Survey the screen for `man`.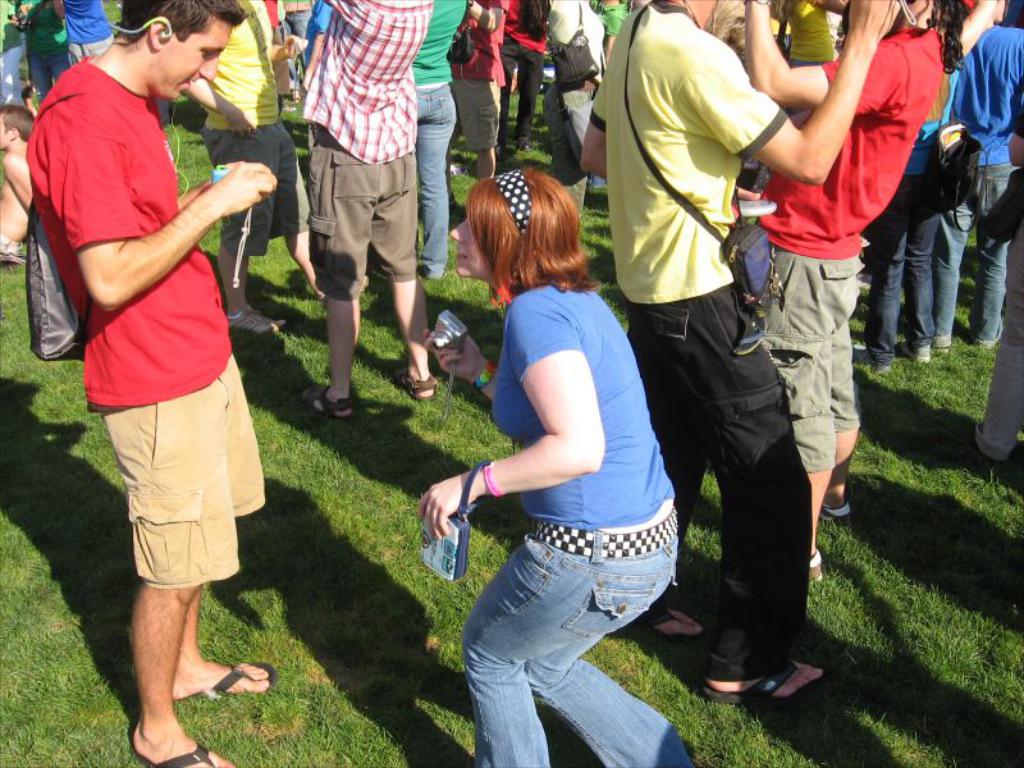
Survey found: left=37, top=0, right=268, bottom=767.
